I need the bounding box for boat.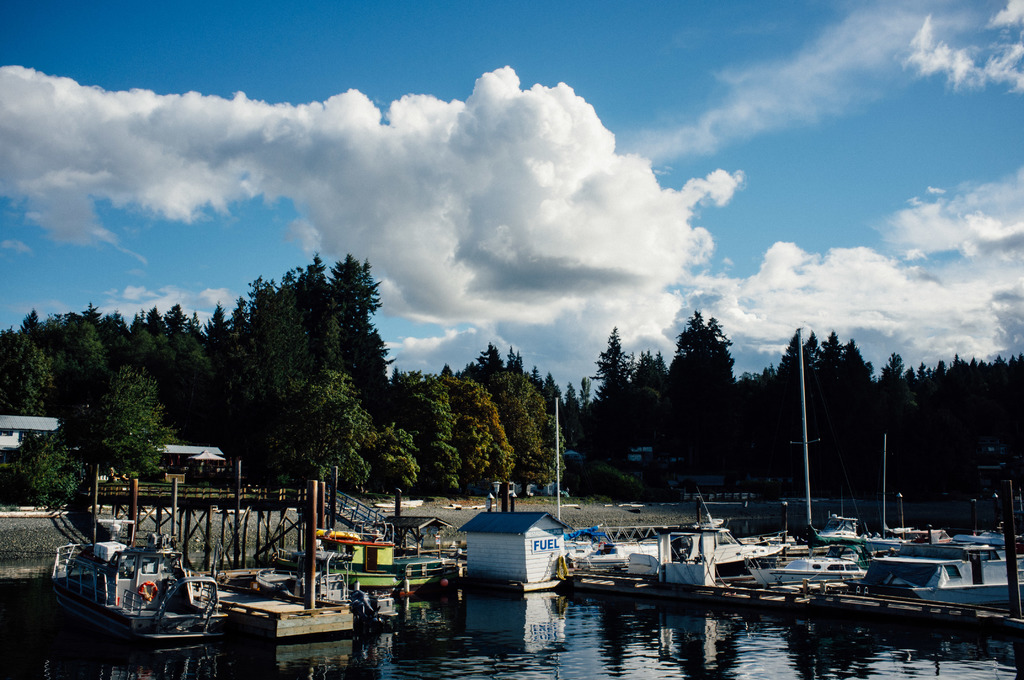
Here it is: (left=792, top=513, right=879, bottom=544).
